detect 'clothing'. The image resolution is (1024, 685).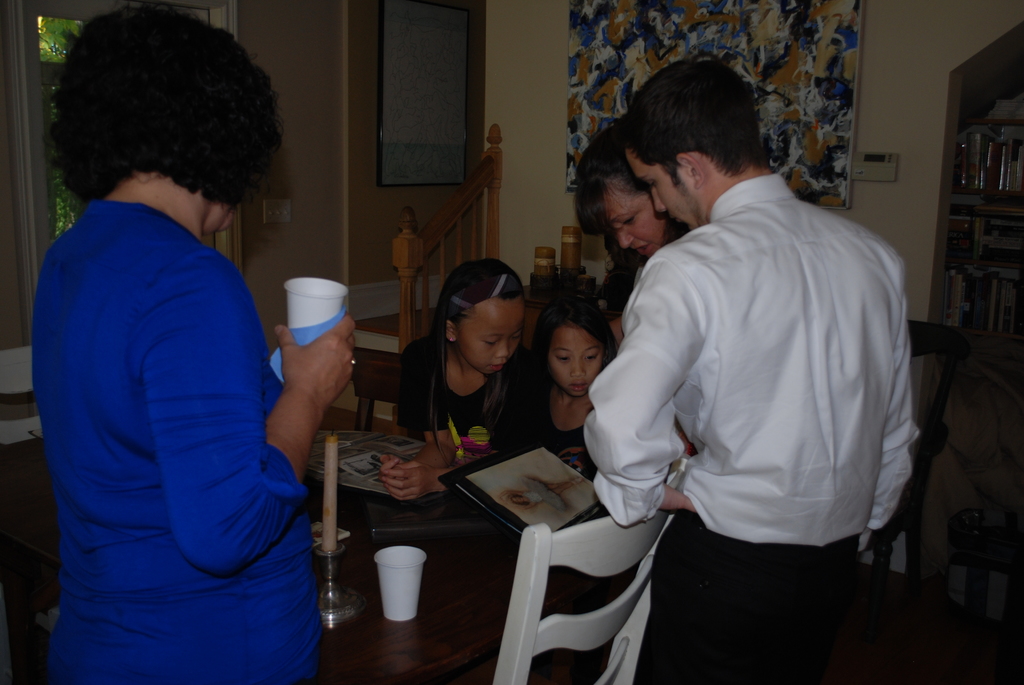
box=[25, 145, 338, 684].
